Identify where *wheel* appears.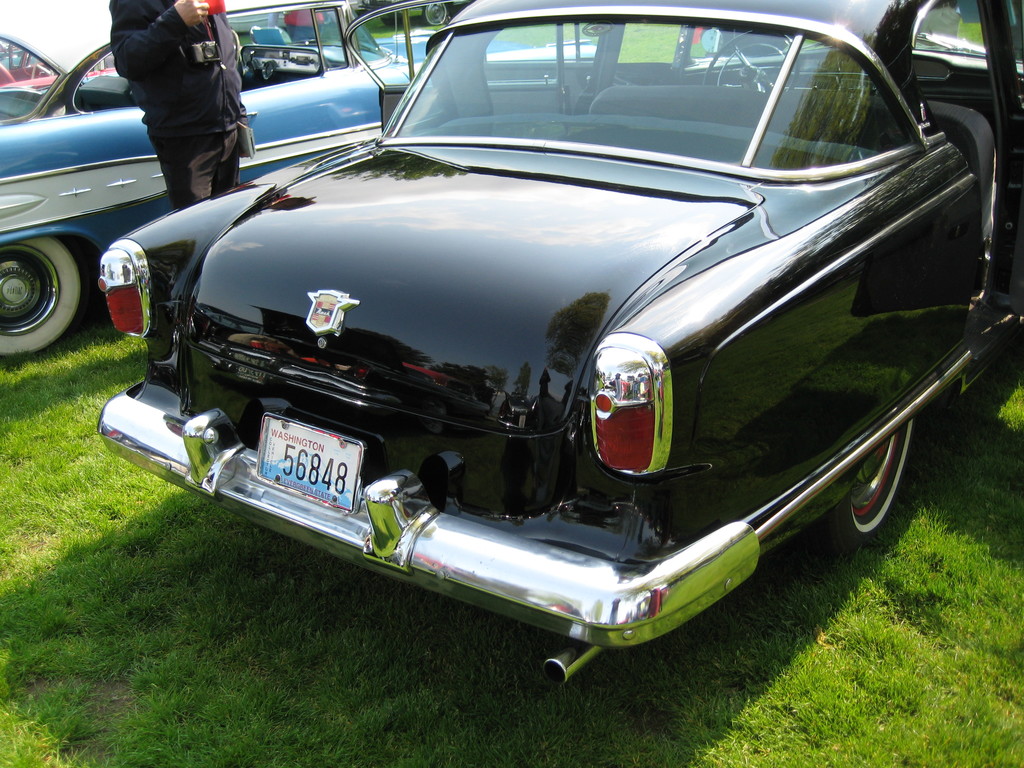
Appears at (424, 1, 447, 24).
